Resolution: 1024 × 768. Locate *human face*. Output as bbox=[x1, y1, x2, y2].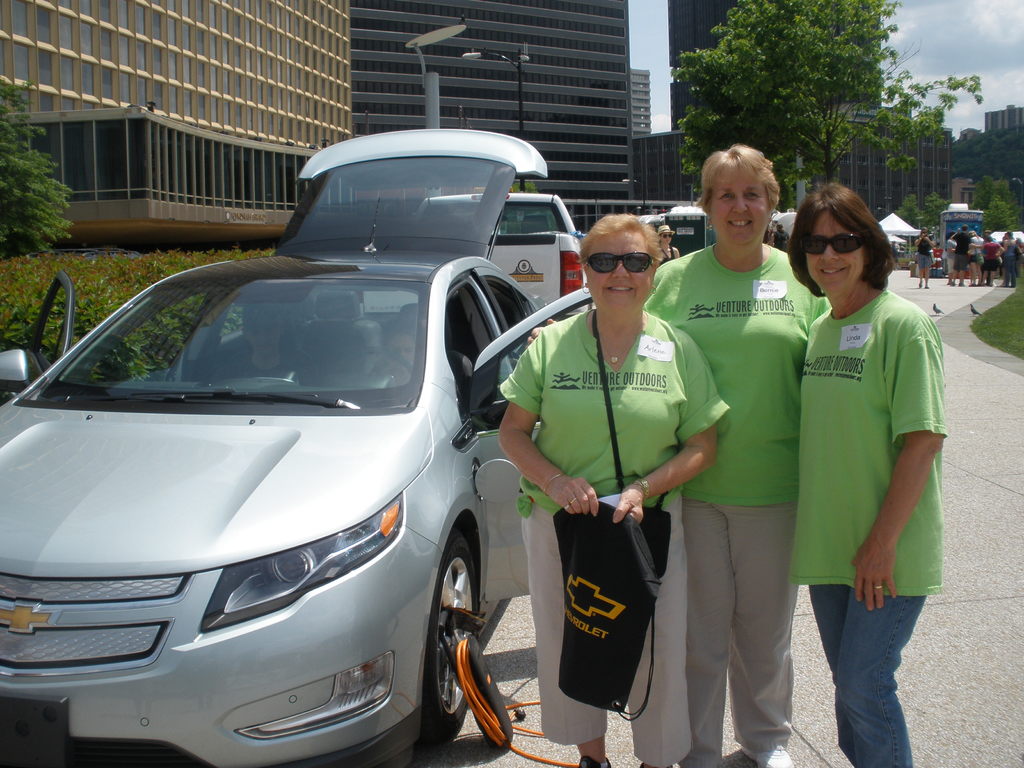
bbox=[712, 172, 773, 241].
